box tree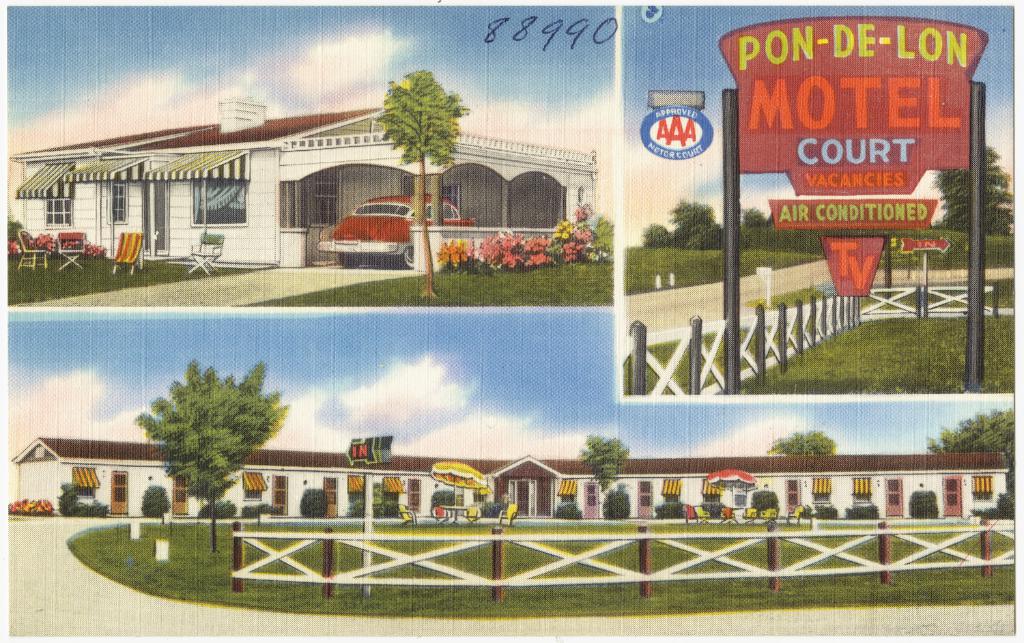
741, 207, 829, 258
